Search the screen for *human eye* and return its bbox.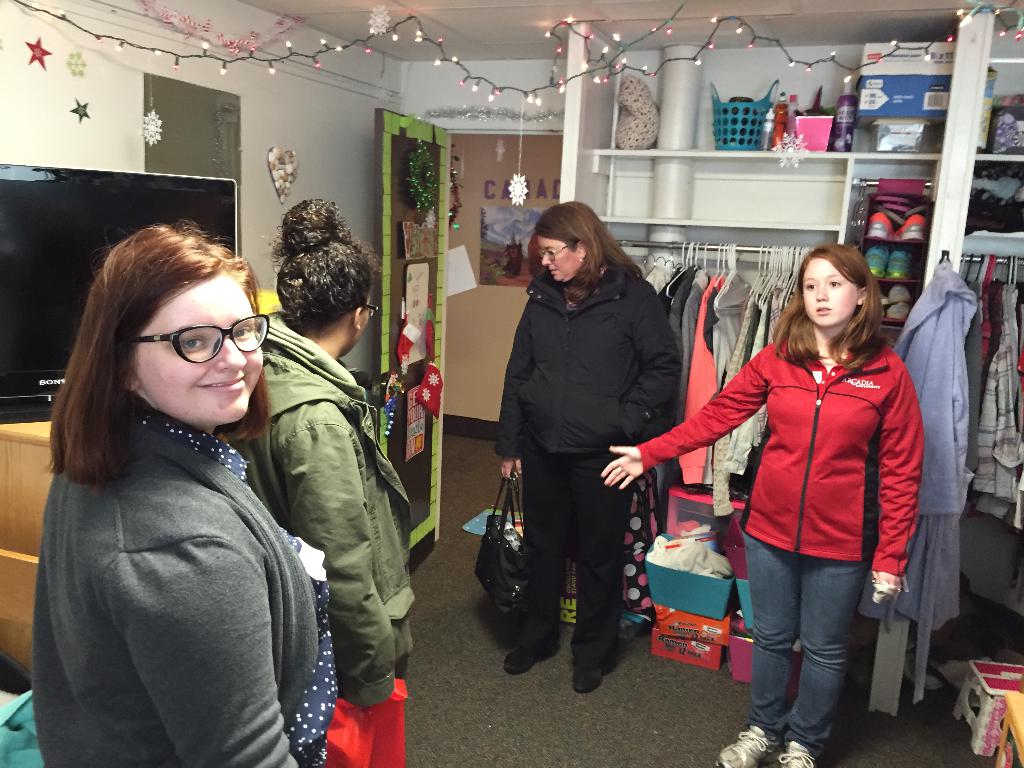
Found: rect(801, 279, 820, 294).
